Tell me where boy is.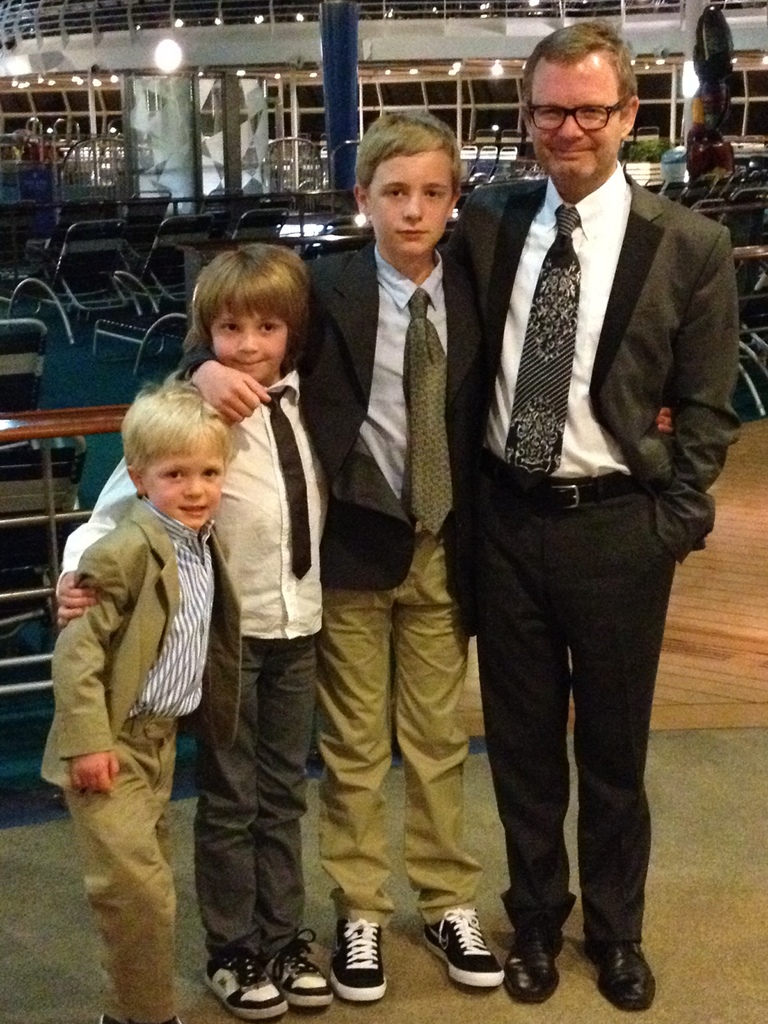
boy is at [32,379,250,1023].
